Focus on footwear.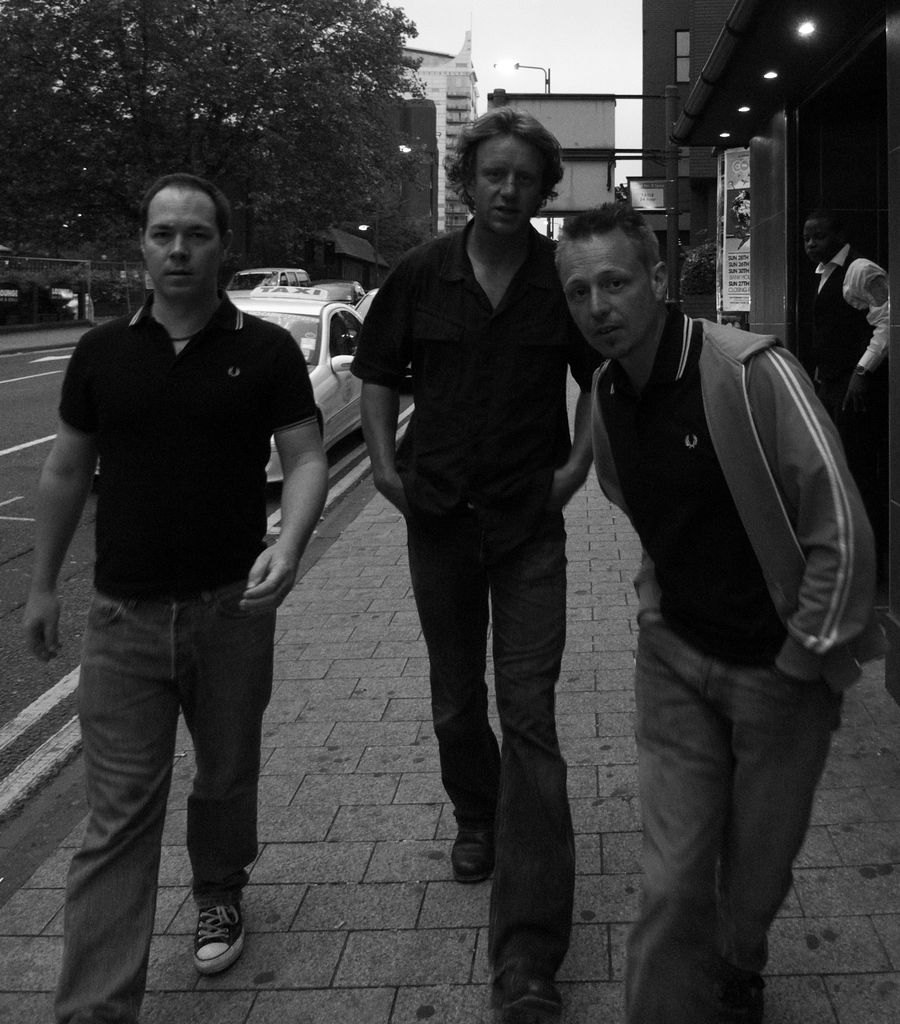
Focused at crop(489, 964, 560, 1023).
